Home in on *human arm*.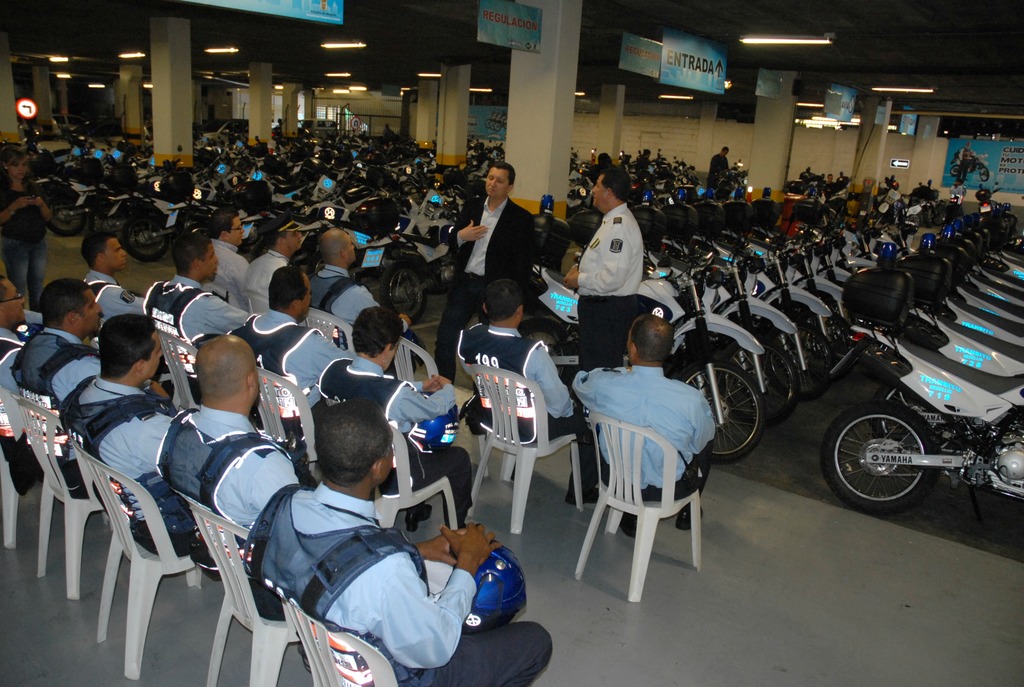
Homed in at <region>99, 285, 145, 322</region>.
